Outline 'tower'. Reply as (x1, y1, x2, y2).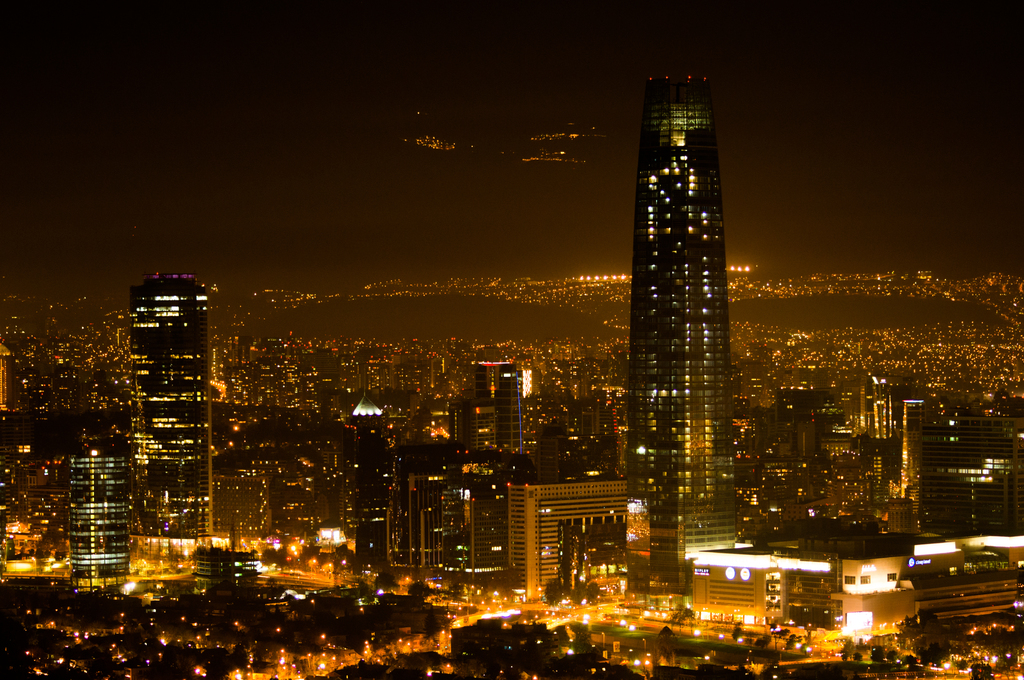
(68, 452, 127, 584).
